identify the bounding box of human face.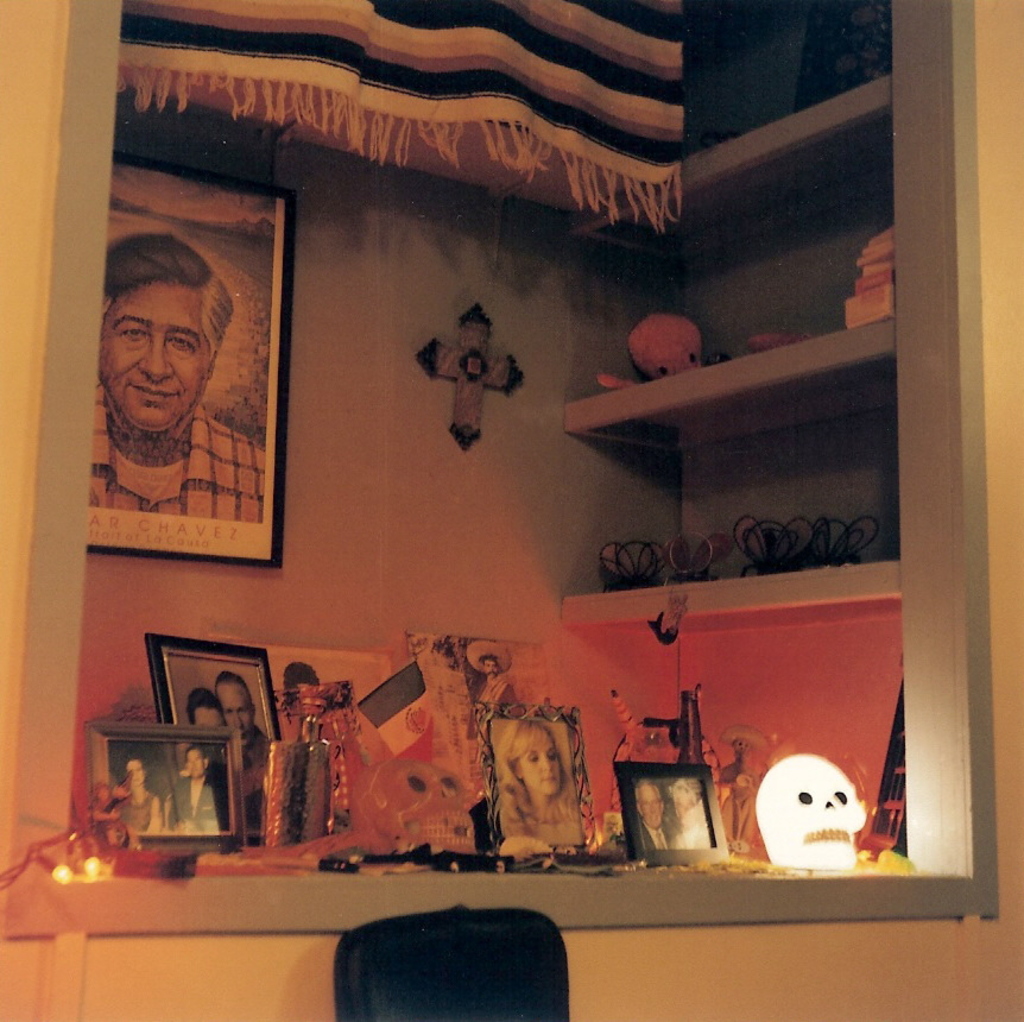
left=99, top=280, right=208, bottom=430.
